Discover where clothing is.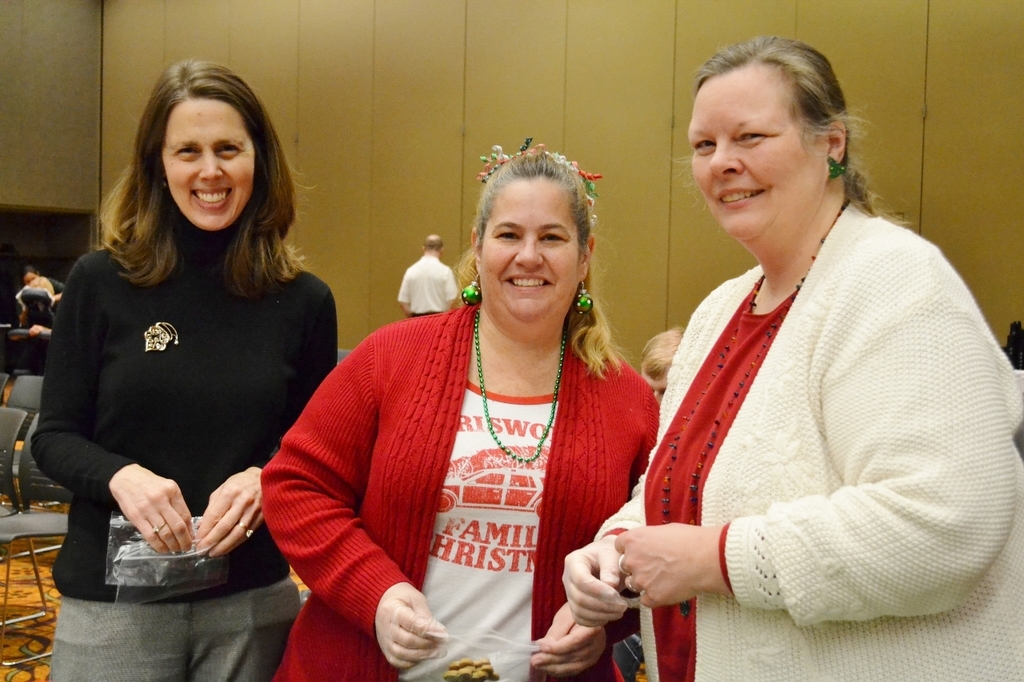
Discovered at select_region(396, 254, 458, 317).
